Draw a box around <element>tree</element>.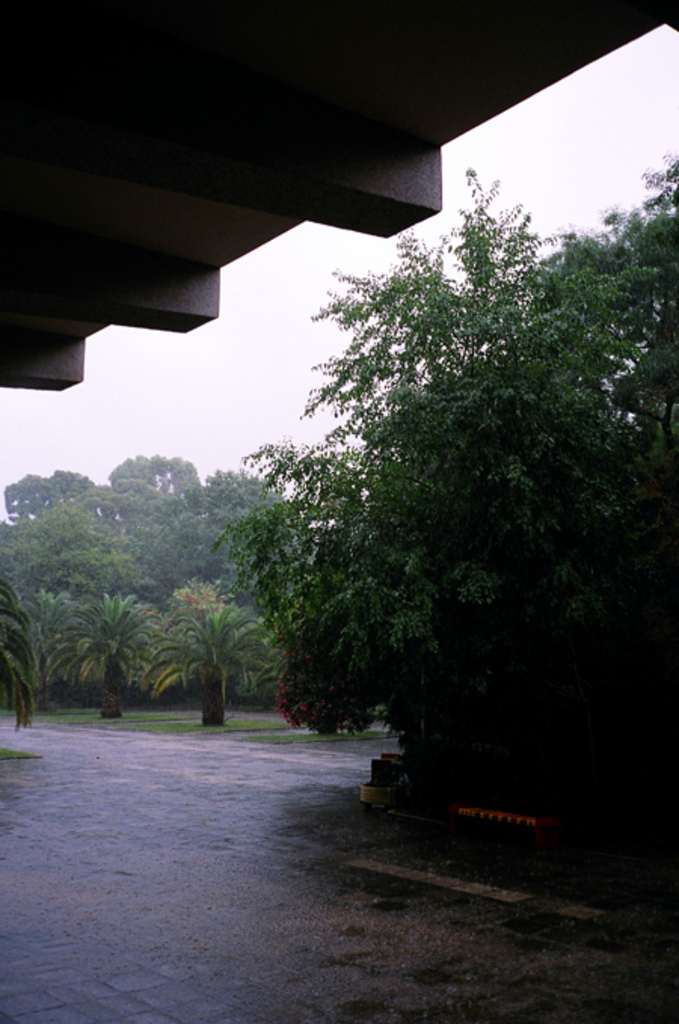
l=133, t=529, r=186, b=599.
